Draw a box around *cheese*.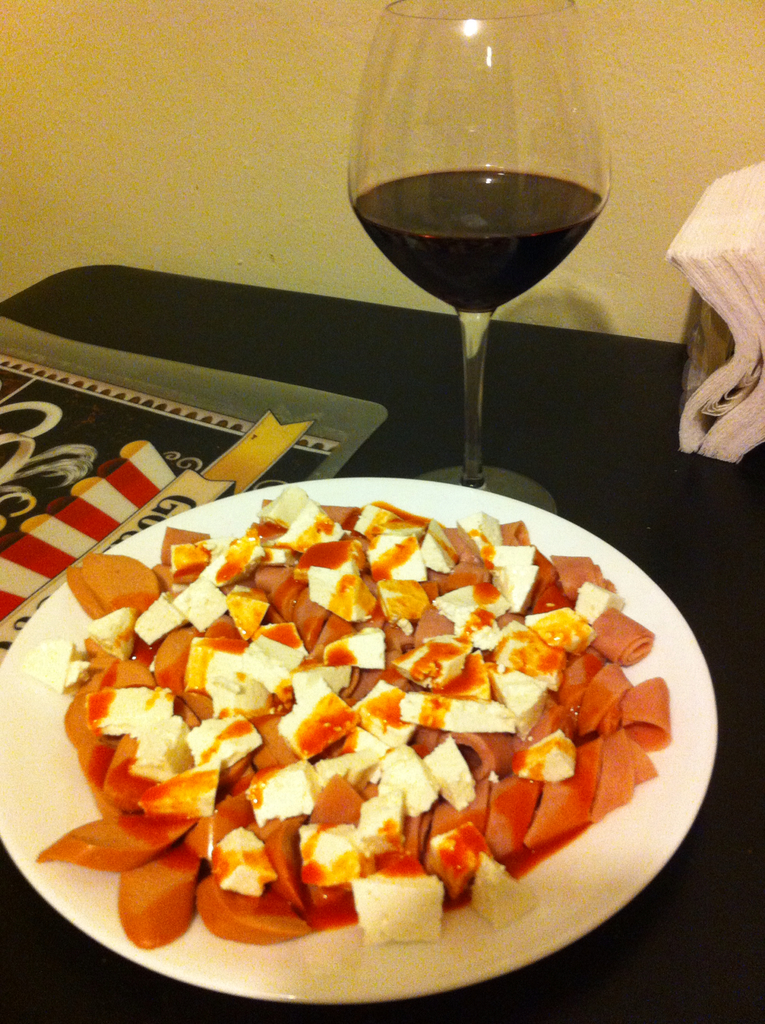
bbox=(465, 849, 542, 929).
